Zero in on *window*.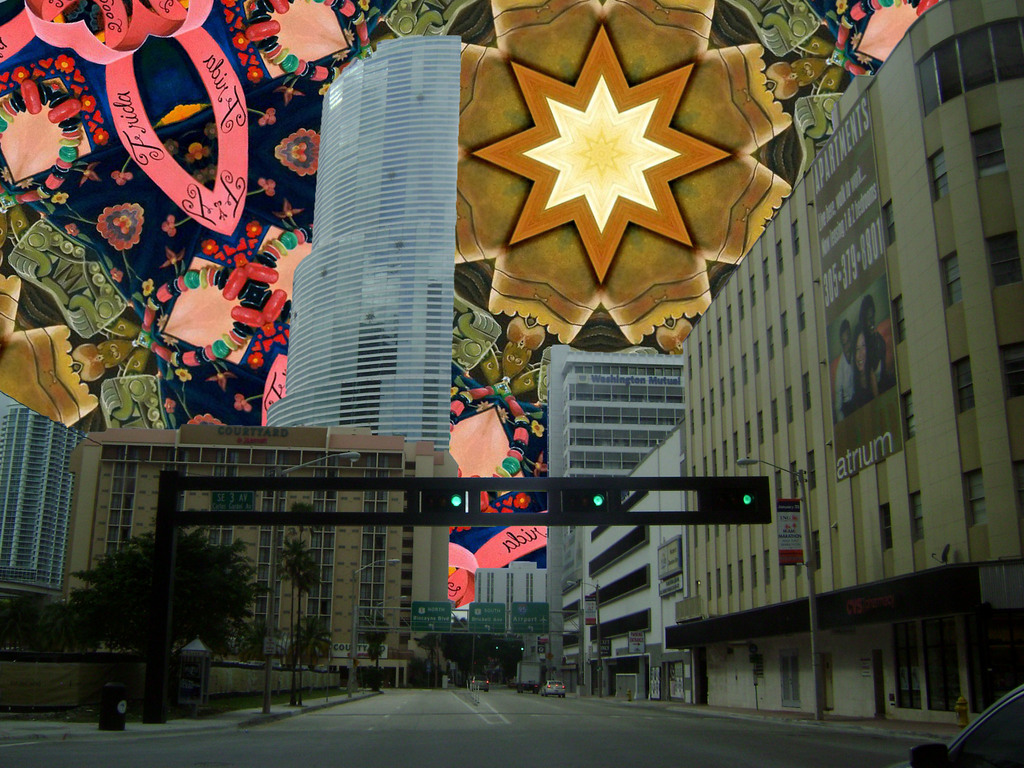
Zeroed in: bbox=(764, 259, 769, 293).
